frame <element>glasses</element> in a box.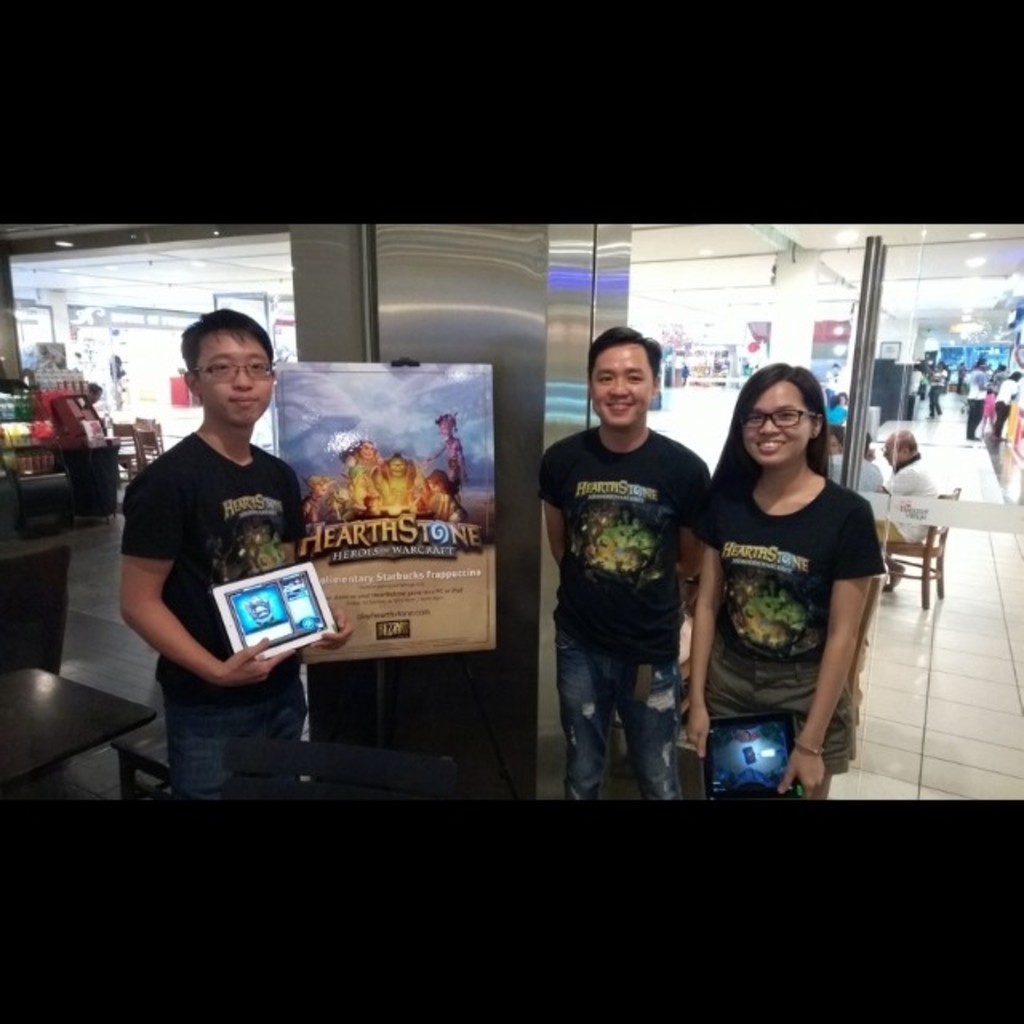
<bbox>192, 358, 277, 386</bbox>.
